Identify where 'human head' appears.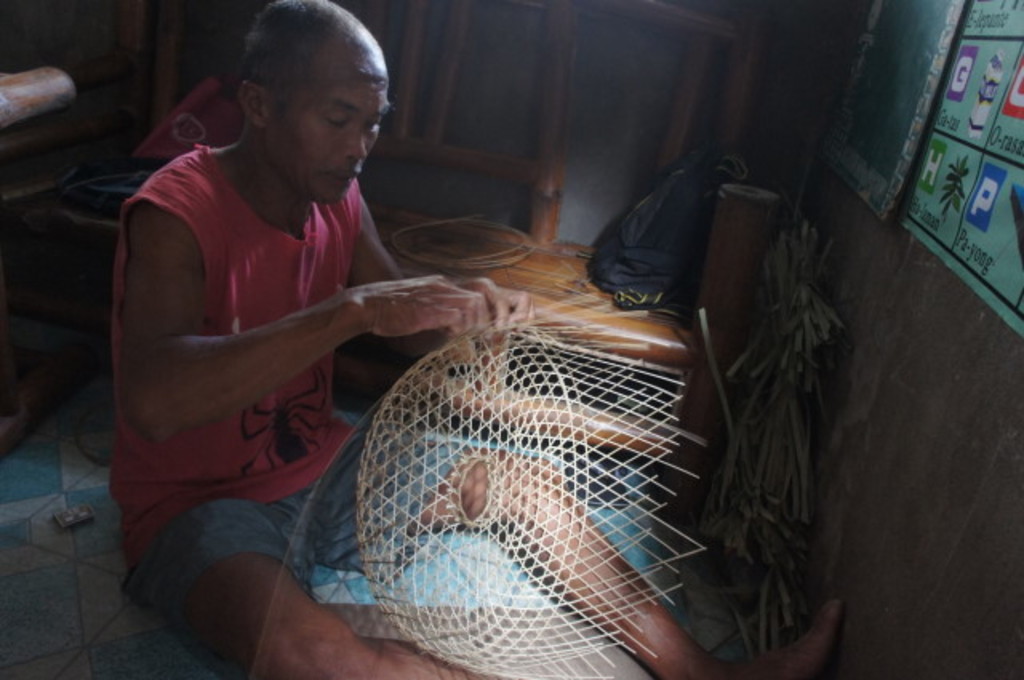
Appears at [left=206, top=2, right=384, bottom=174].
